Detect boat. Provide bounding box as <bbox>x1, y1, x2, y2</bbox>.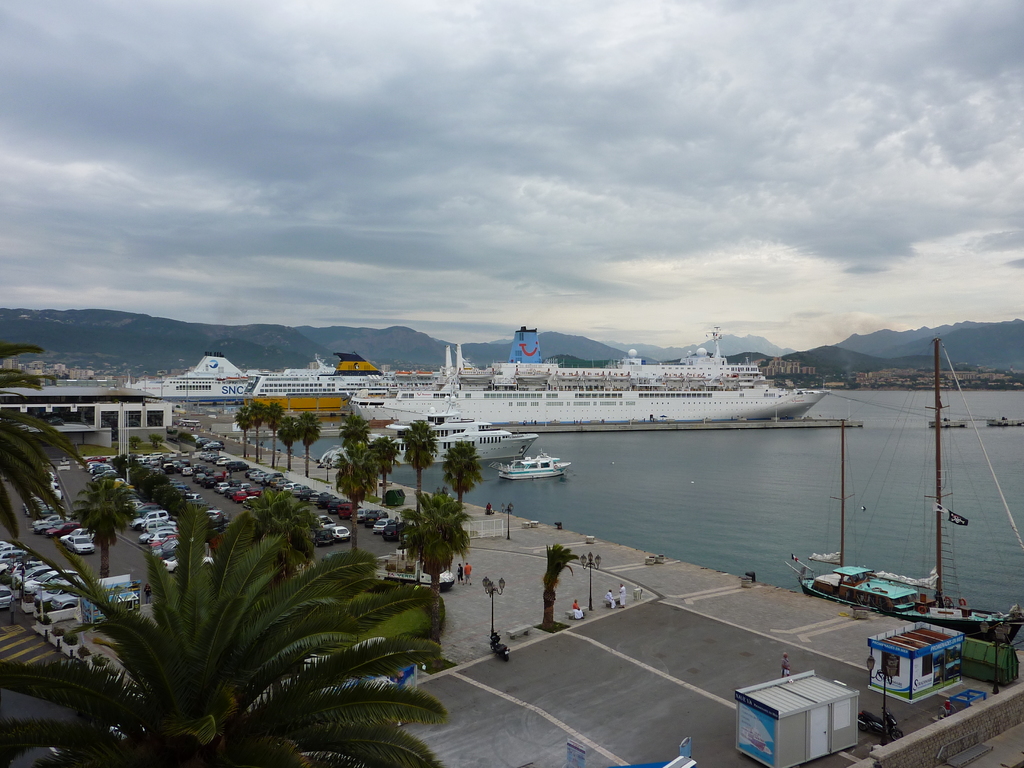
<bbox>317, 407, 538, 465</bbox>.
